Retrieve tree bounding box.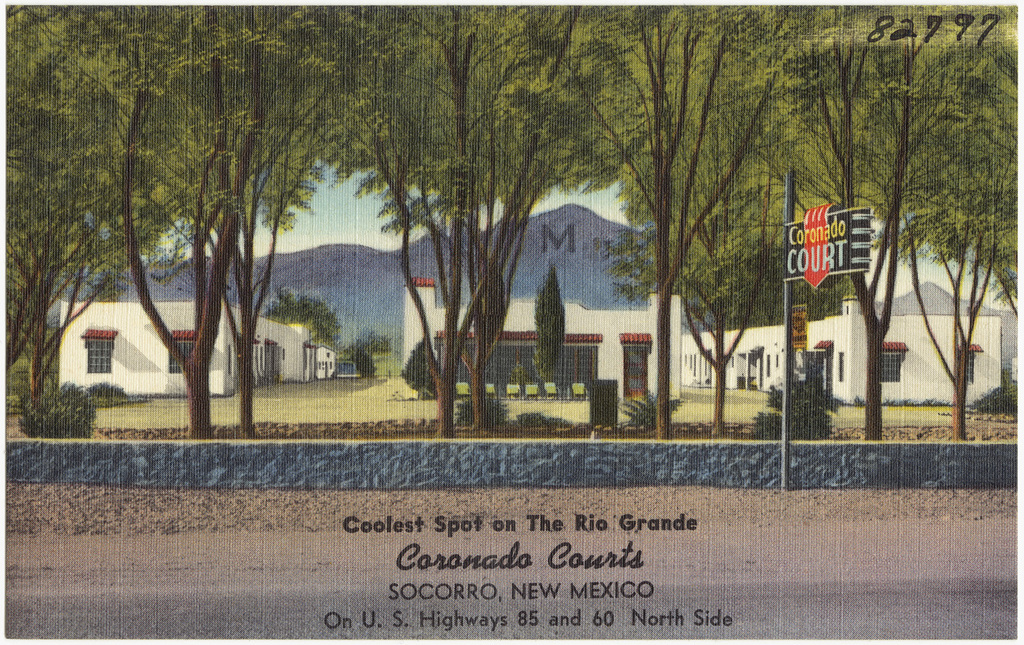
Bounding box: 266 285 344 350.
